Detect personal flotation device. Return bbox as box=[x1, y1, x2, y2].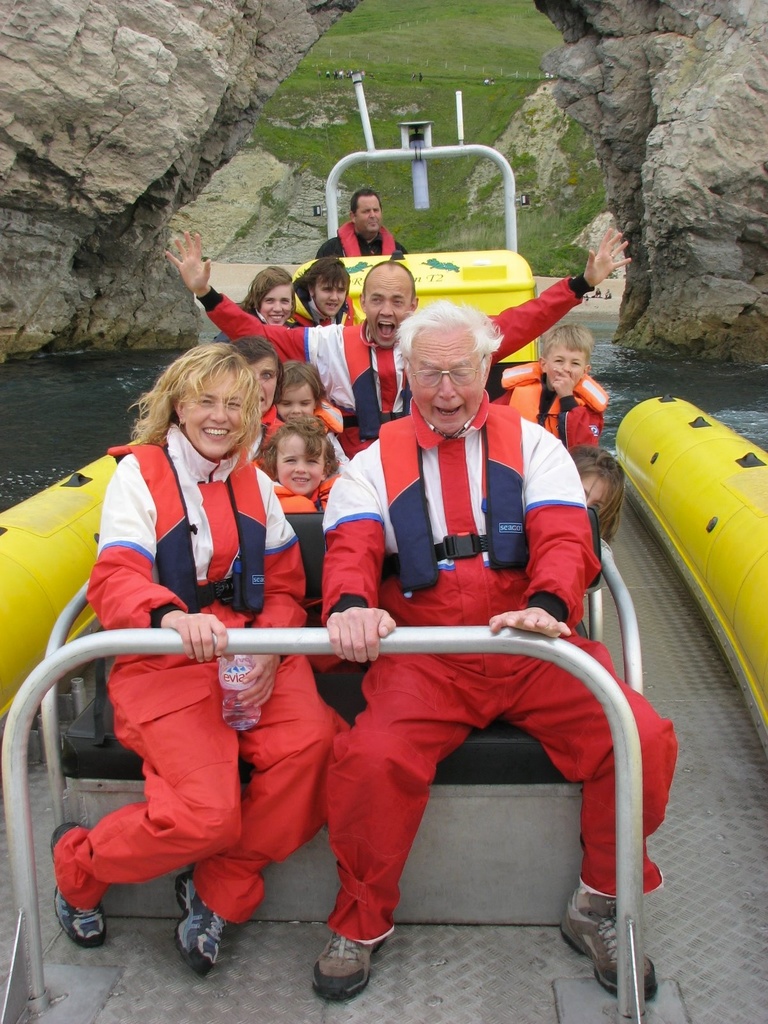
box=[317, 396, 348, 428].
